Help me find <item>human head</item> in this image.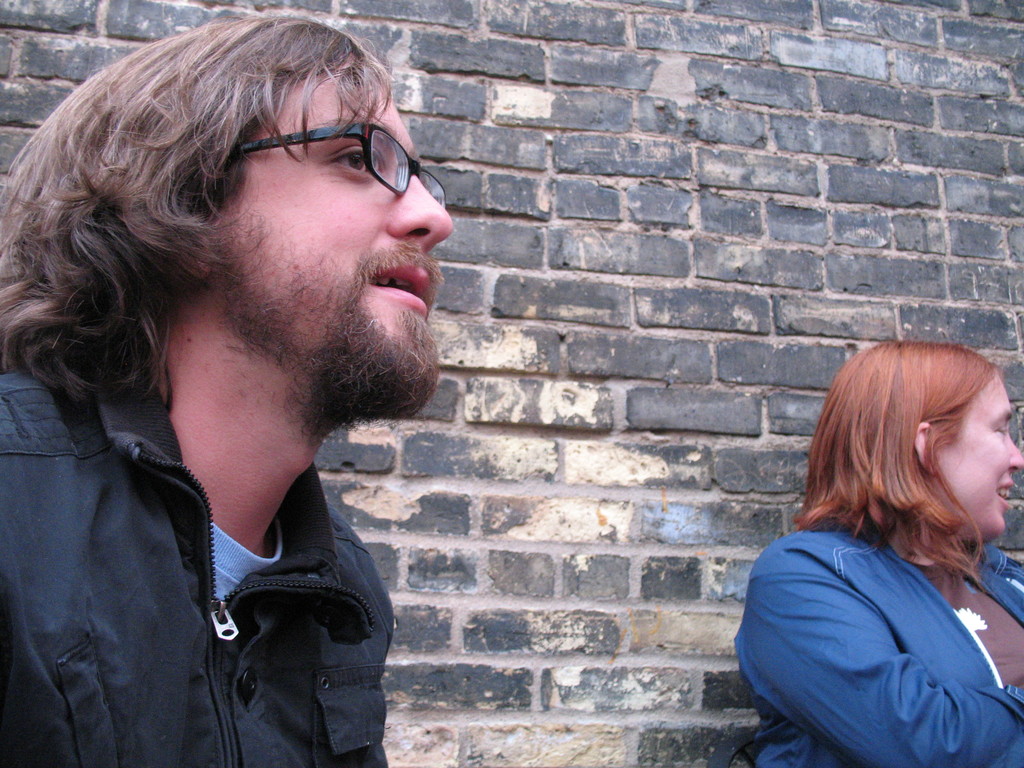
Found it: select_region(819, 338, 1023, 545).
